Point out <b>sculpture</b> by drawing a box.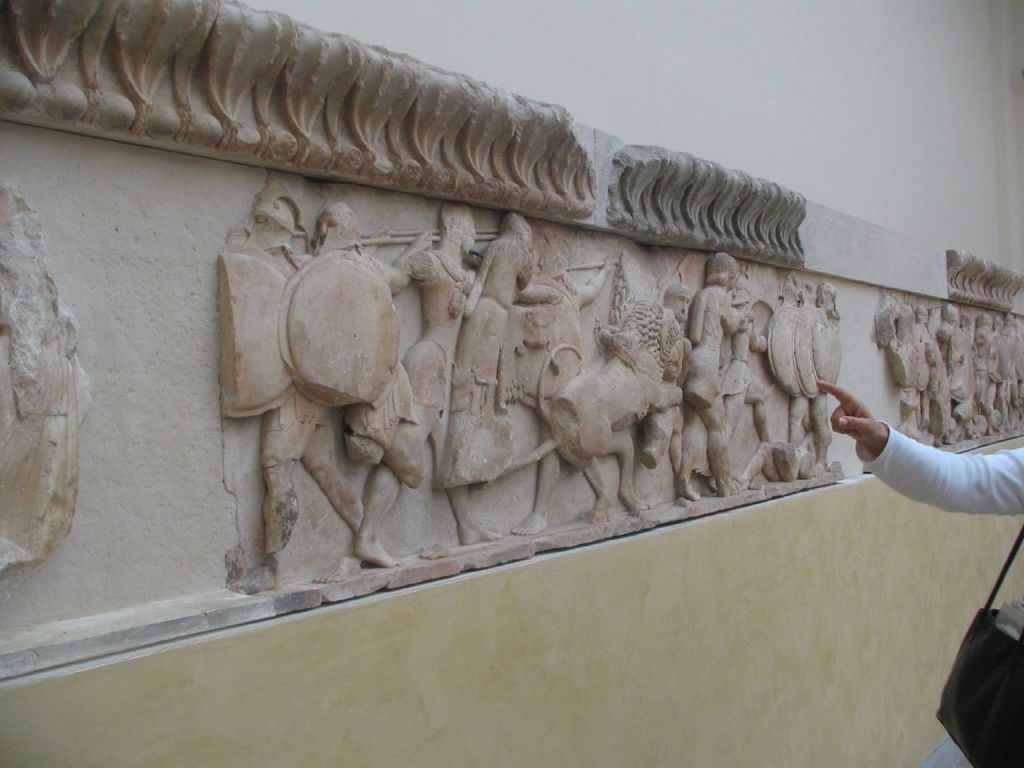
x1=520, y1=246, x2=606, y2=552.
